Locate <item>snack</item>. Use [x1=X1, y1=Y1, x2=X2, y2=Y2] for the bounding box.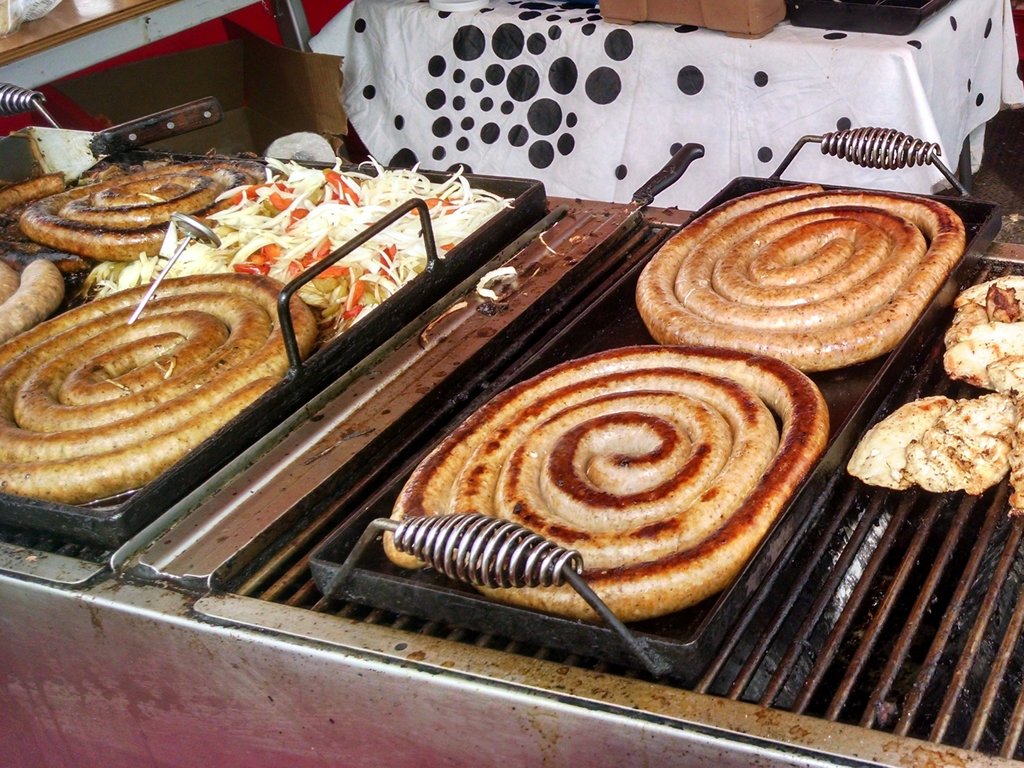
[x1=388, y1=345, x2=826, y2=630].
